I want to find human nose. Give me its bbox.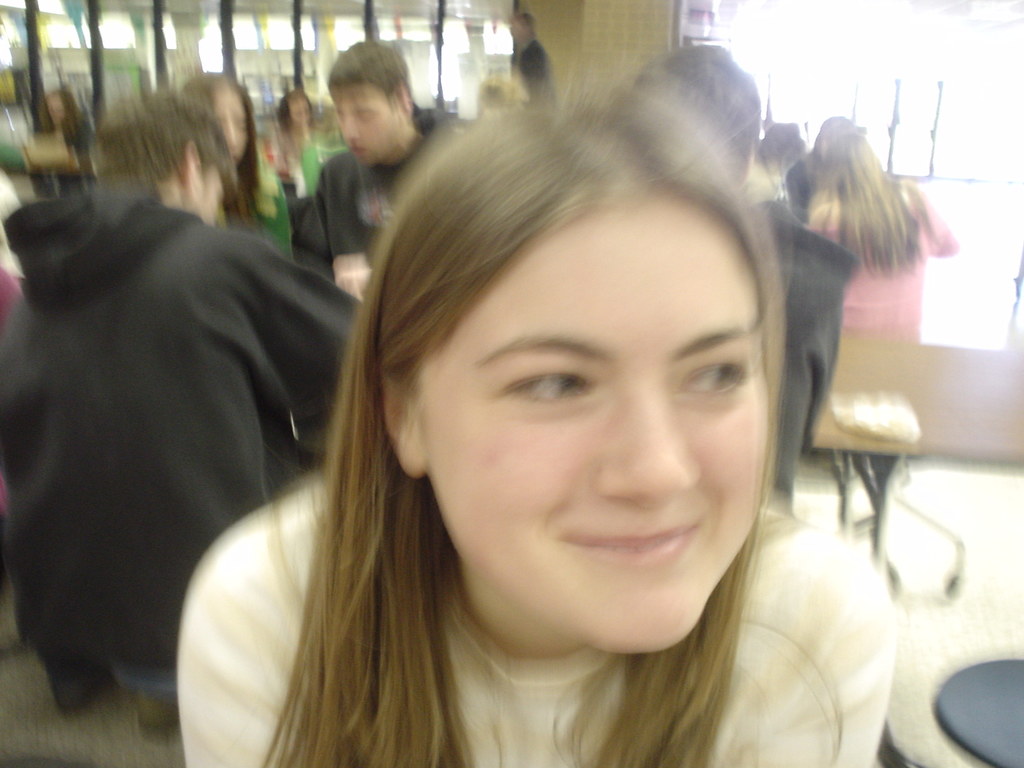
(589, 387, 697, 501).
